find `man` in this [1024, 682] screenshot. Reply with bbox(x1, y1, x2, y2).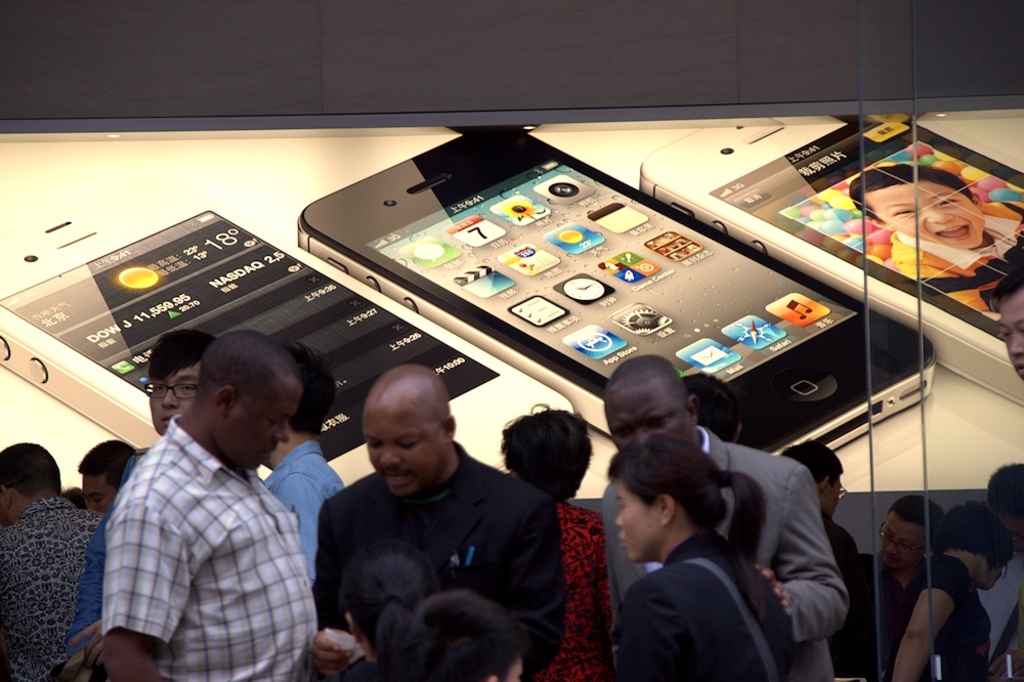
bbox(836, 474, 959, 677).
